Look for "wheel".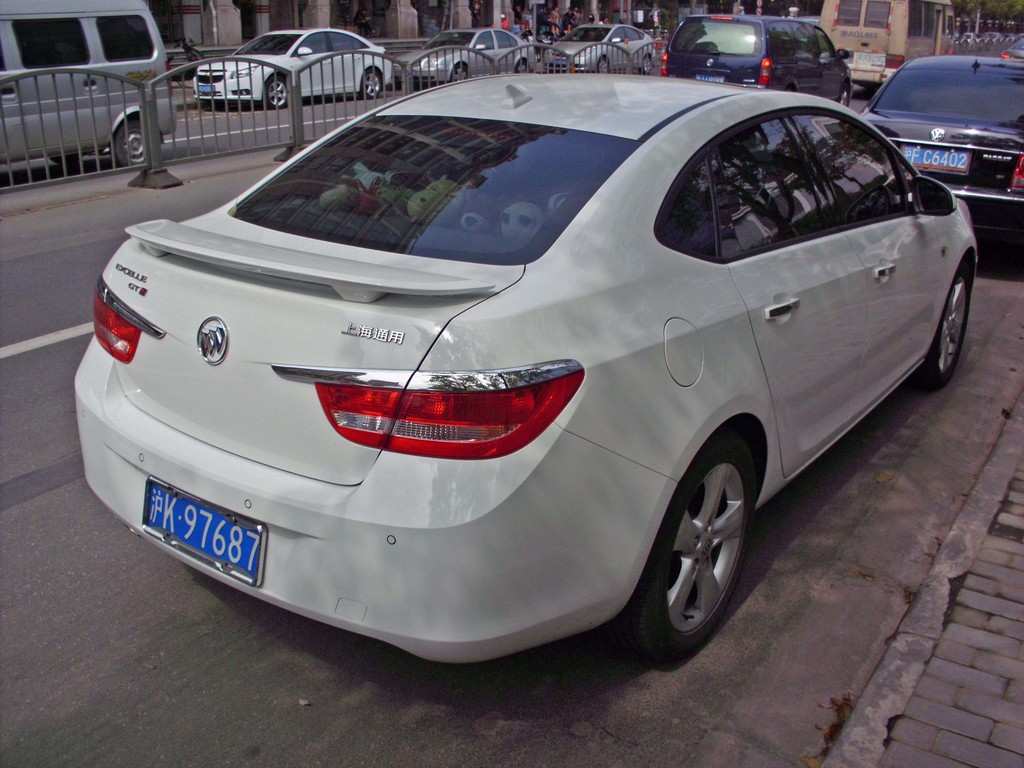
Found: select_region(639, 437, 769, 659).
